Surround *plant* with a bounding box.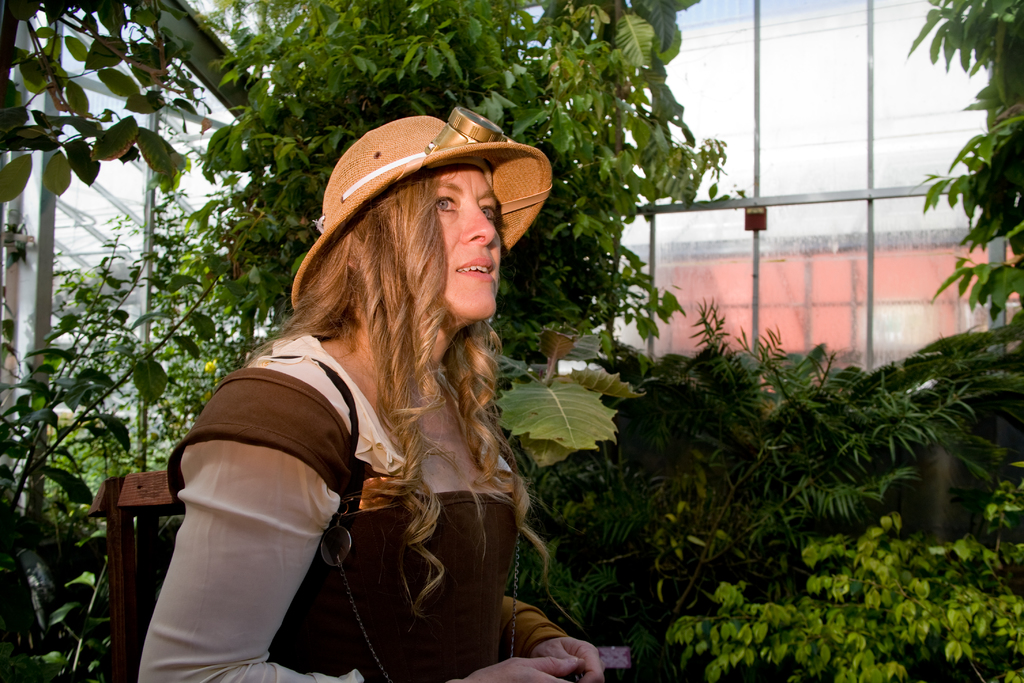
{"left": 670, "top": 520, "right": 1023, "bottom": 682}.
